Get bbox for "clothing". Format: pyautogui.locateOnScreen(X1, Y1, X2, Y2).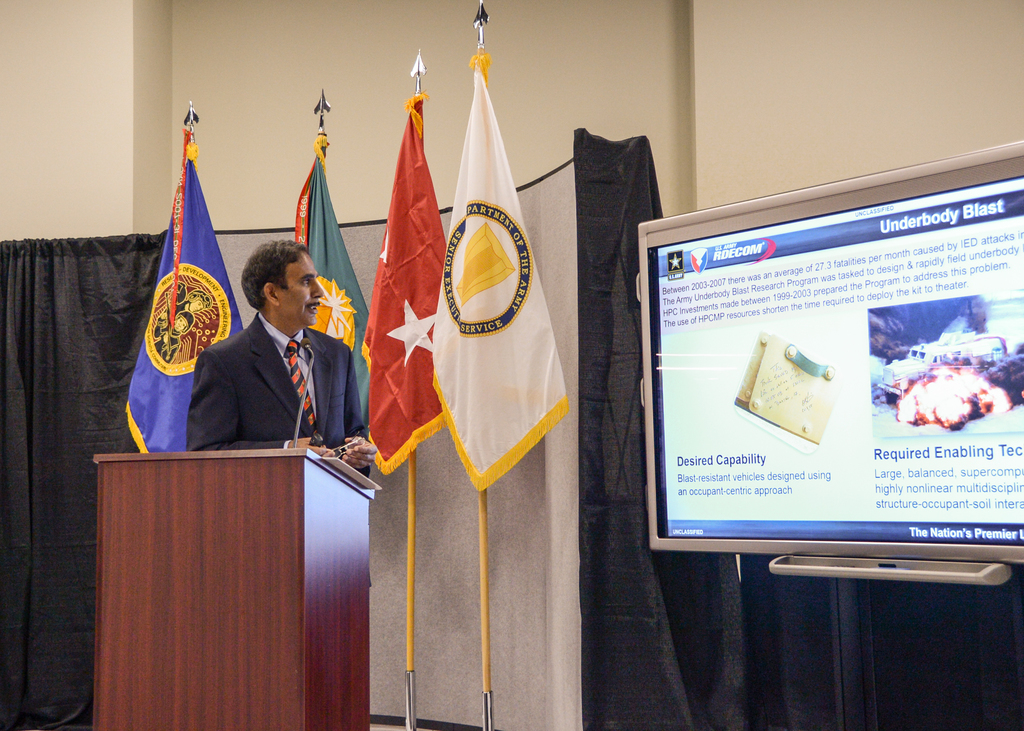
pyautogui.locateOnScreen(168, 281, 366, 477).
